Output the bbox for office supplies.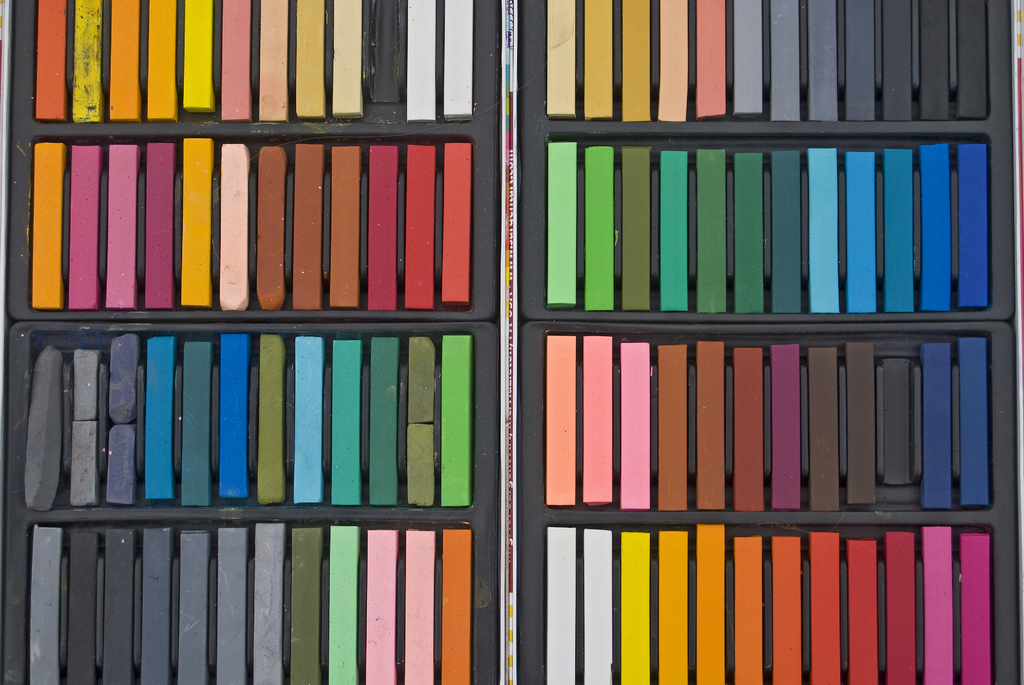
<bbox>292, 137, 317, 302</bbox>.
